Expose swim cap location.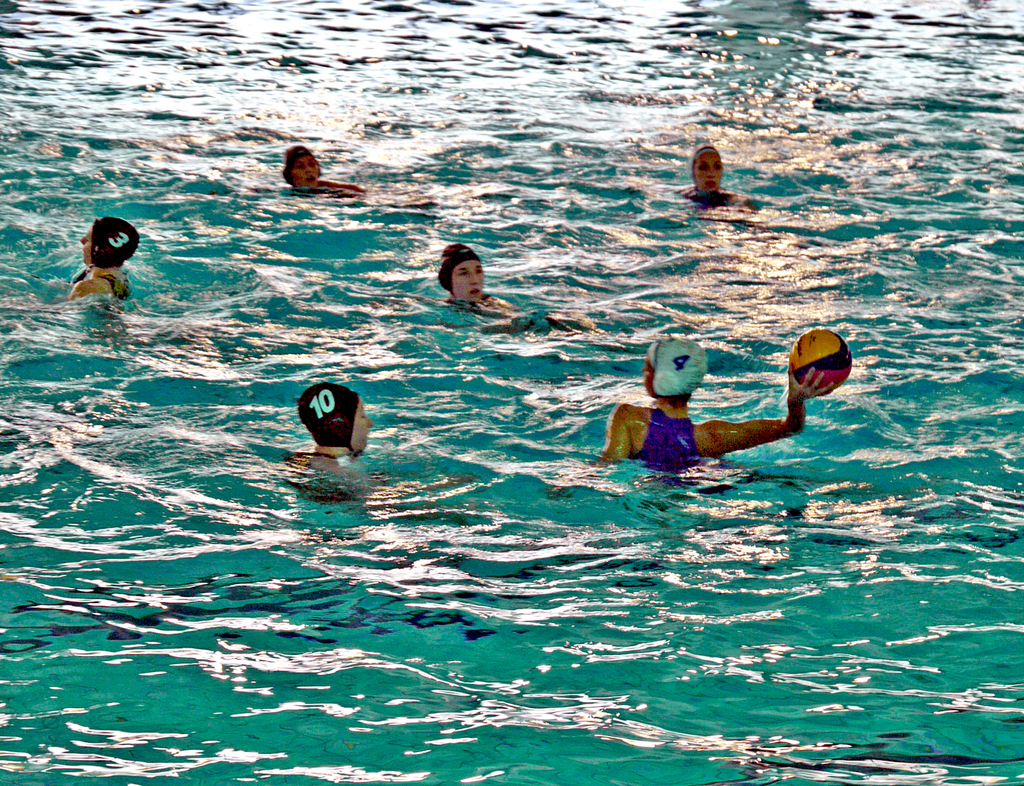
Exposed at detection(297, 385, 358, 457).
